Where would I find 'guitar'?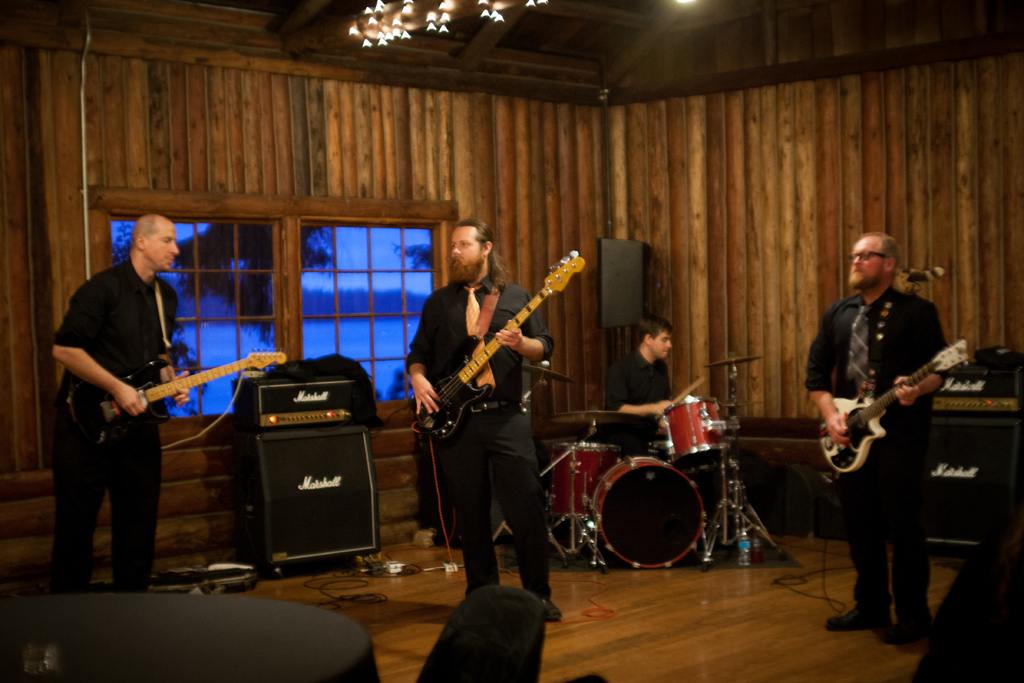
At 404,251,593,445.
